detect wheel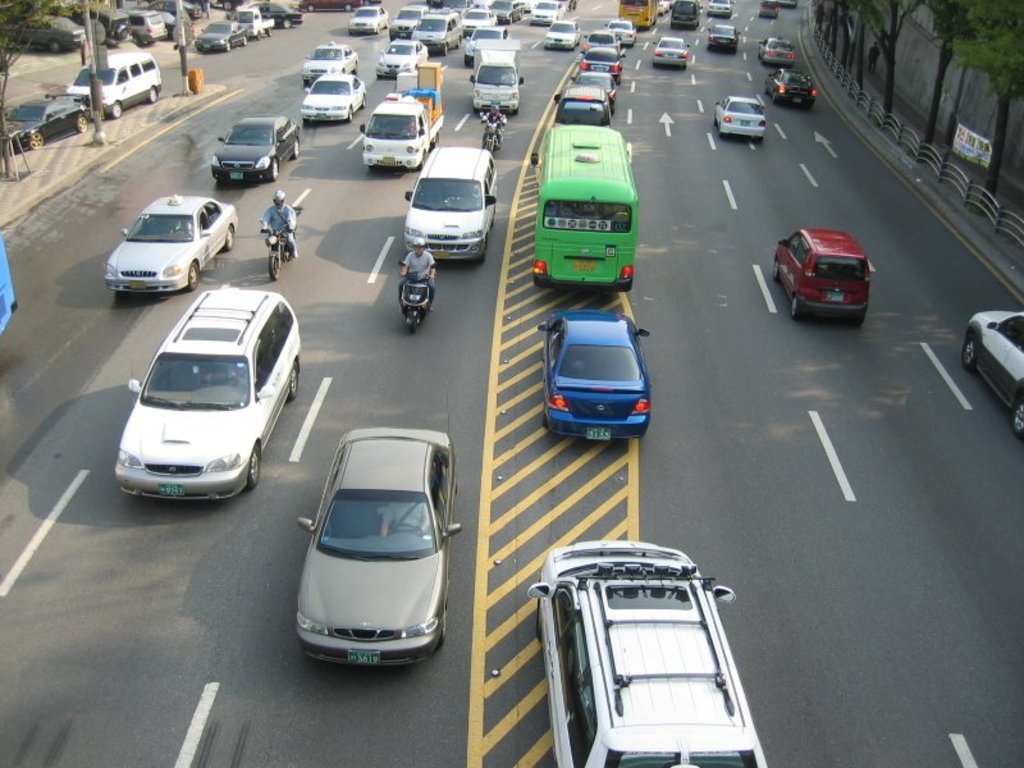
bbox=[248, 447, 260, 488]
